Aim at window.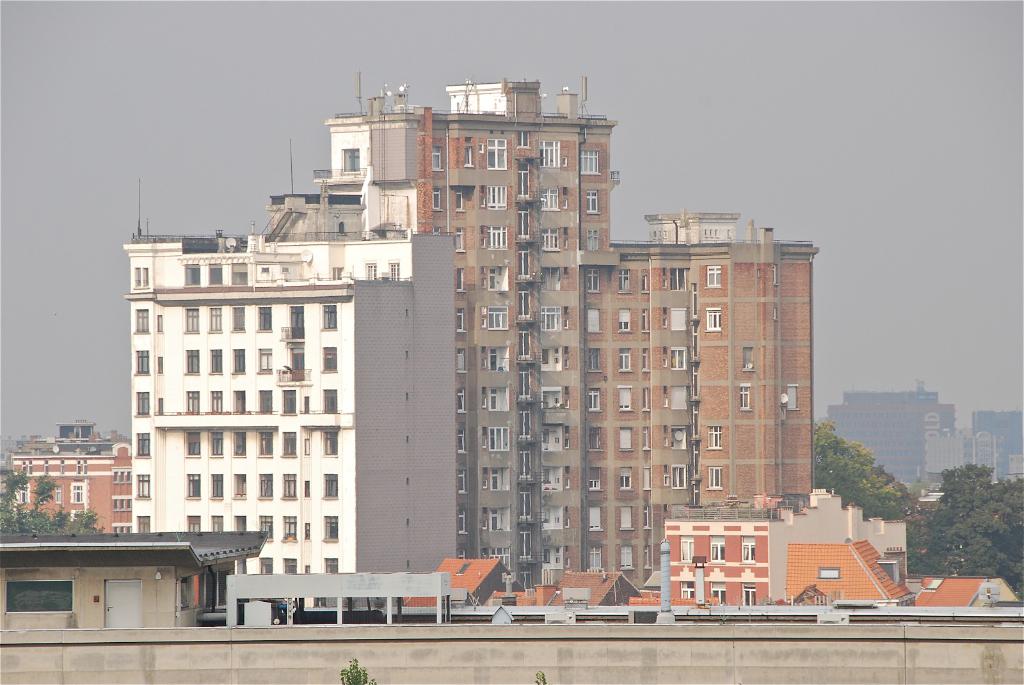
Aimed at [228,259,257,287].
